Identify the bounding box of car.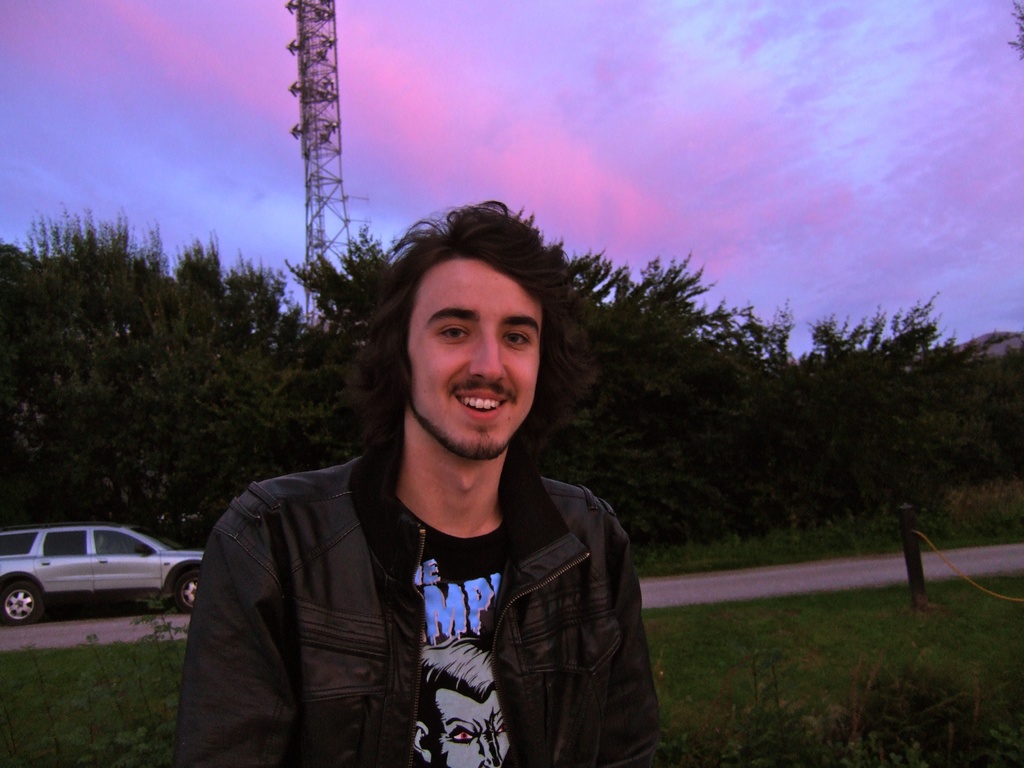
x1=0 y1=521 x2=200 y2=627.
